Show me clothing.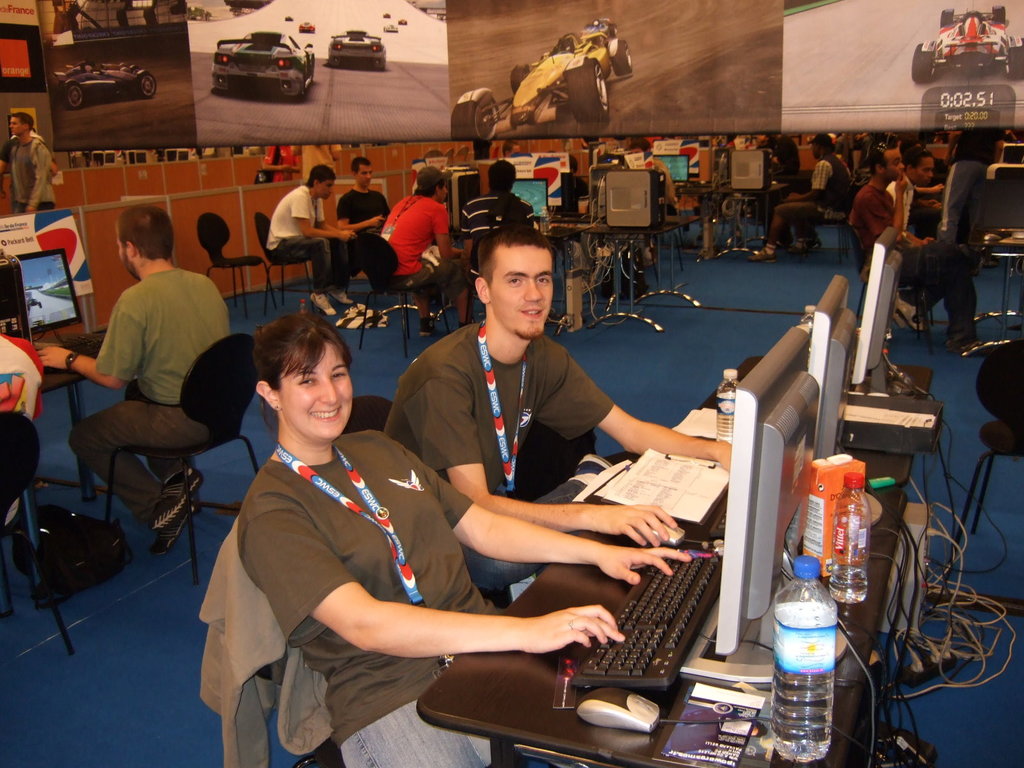
clothing is here: BBox(894, 171, 916, 239).
